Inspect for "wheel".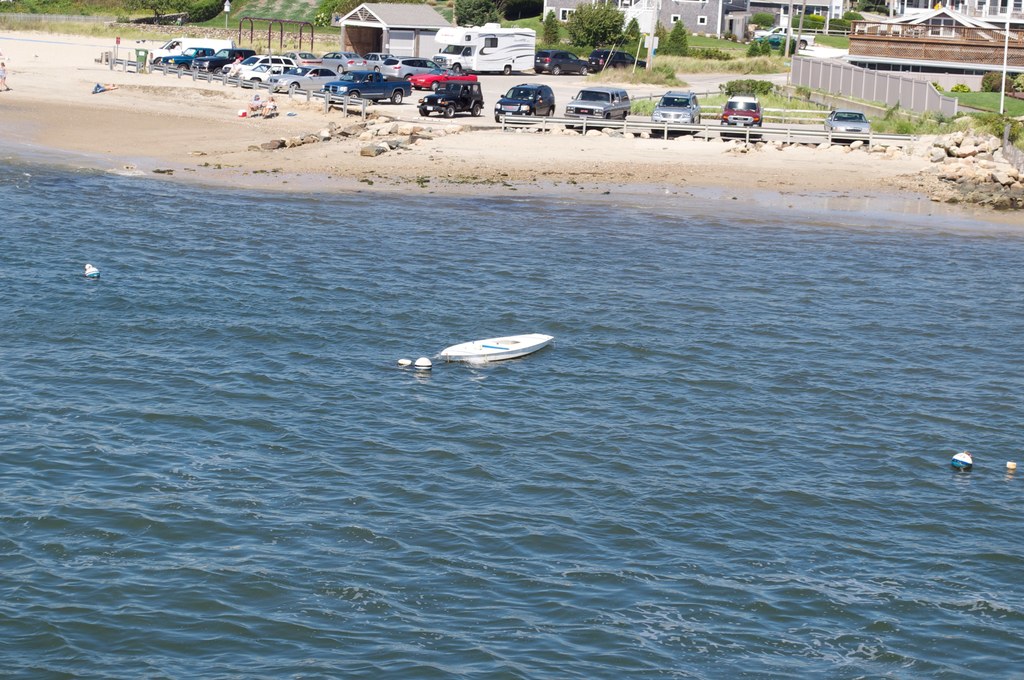
Inspection: bbox(529, 112, 534, 122).
